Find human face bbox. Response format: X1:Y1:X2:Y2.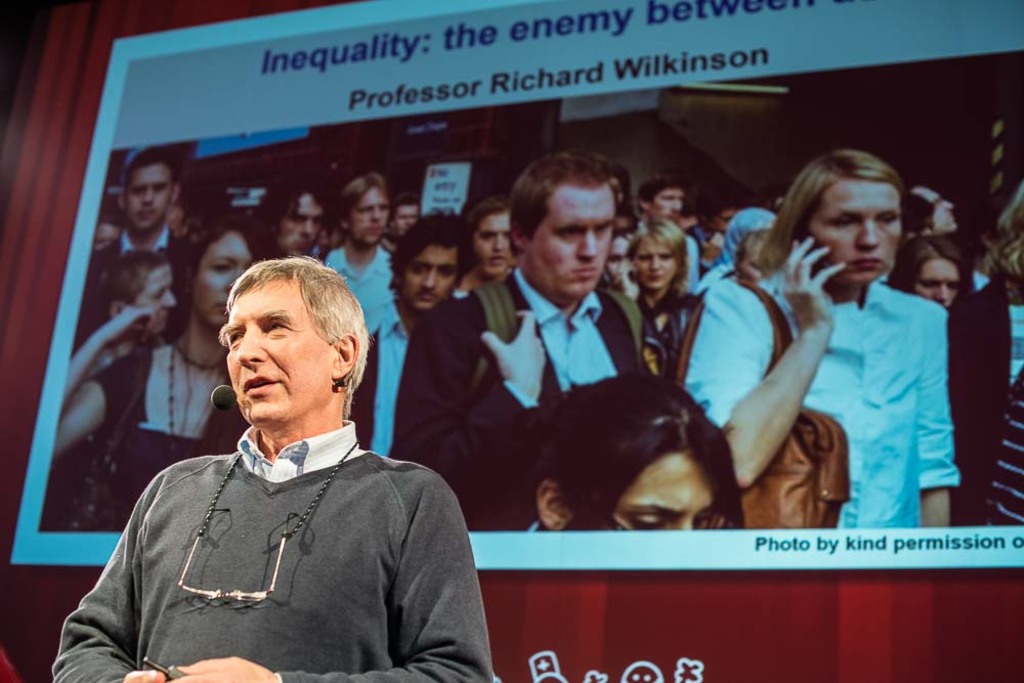
608:450:722:529.
